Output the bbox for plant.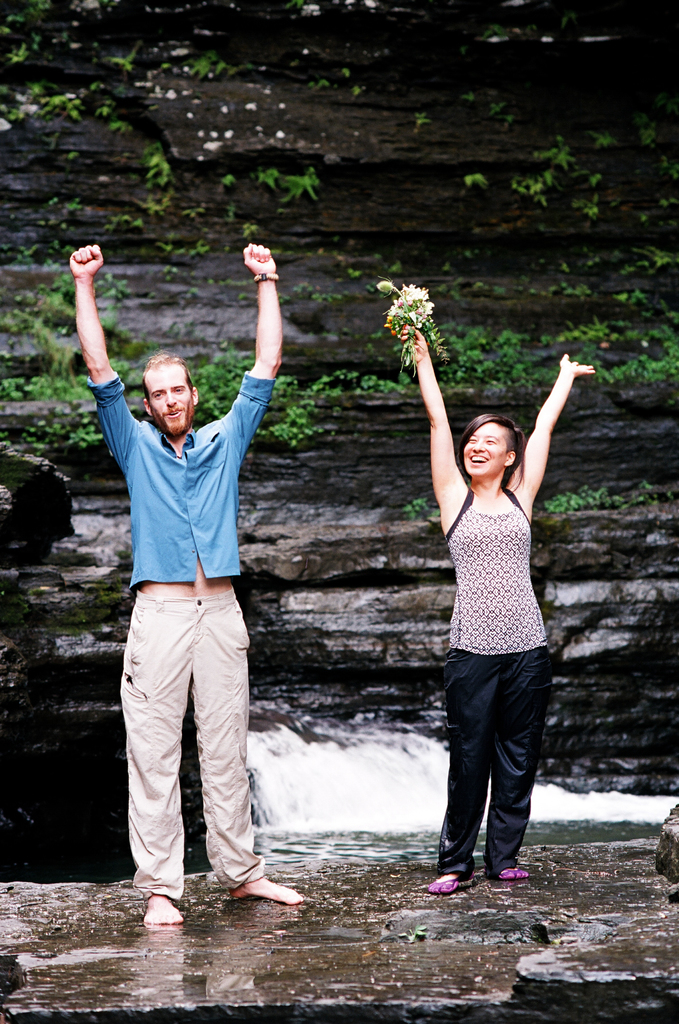
left=221, top=163, right=325, bottom=202.
